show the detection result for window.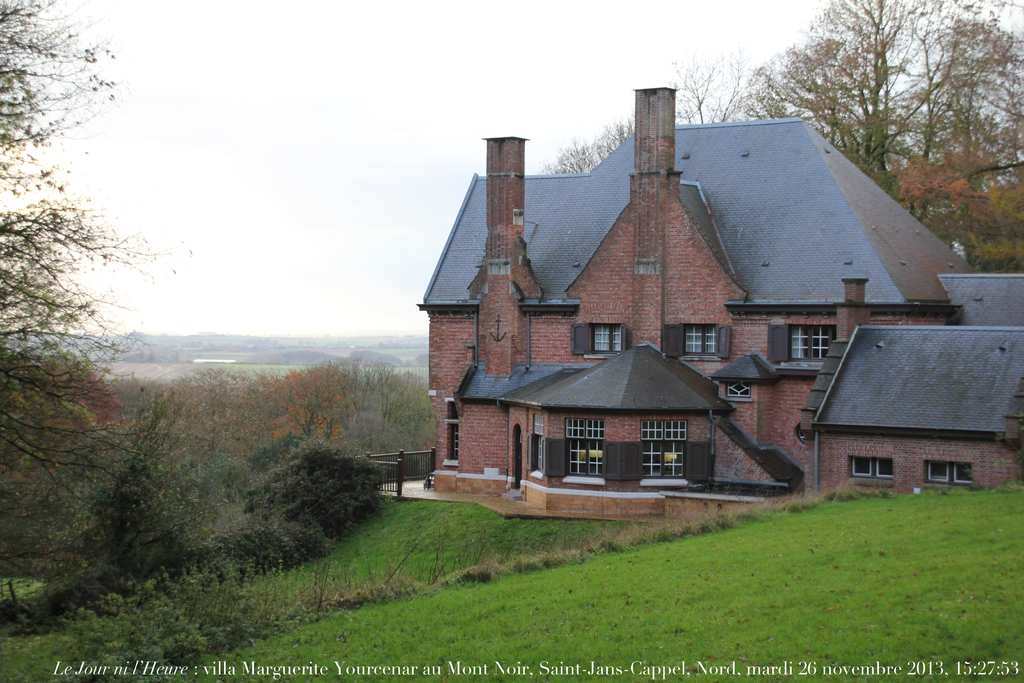
[x1=593, y1=321, x2=619, y2=353].
